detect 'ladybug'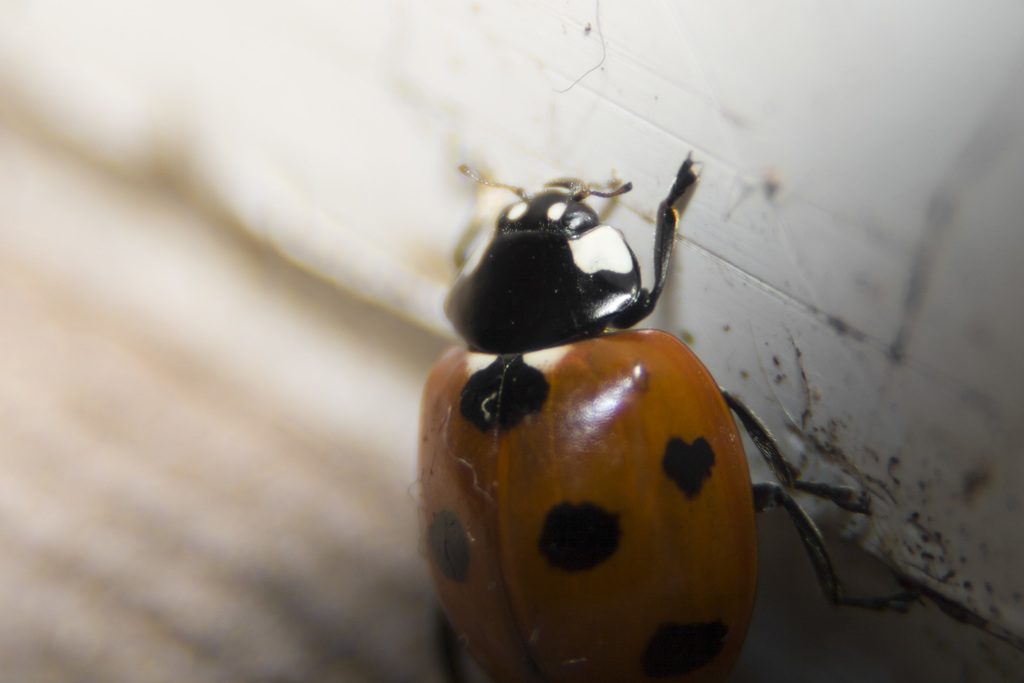
BBox(417, 148, 927, 682)
